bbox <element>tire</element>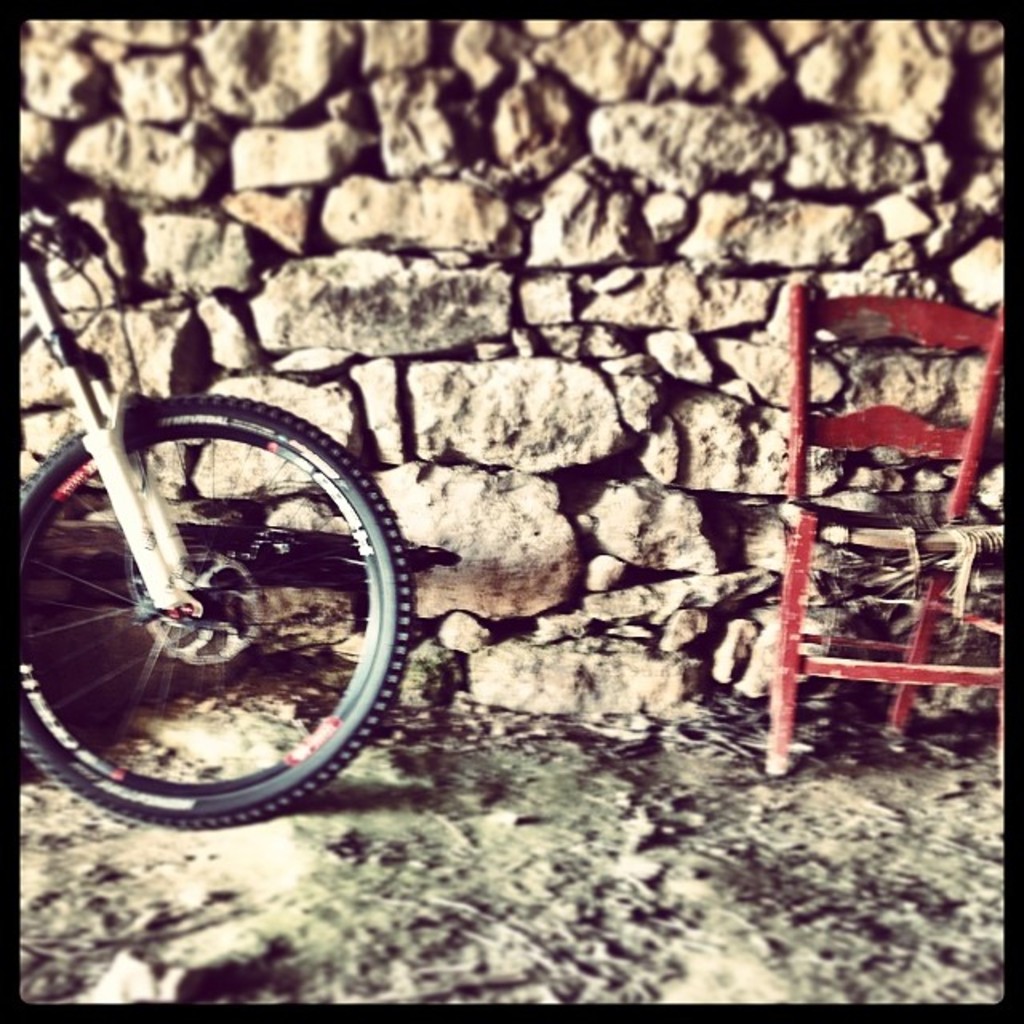
14, 381, 394, 814
